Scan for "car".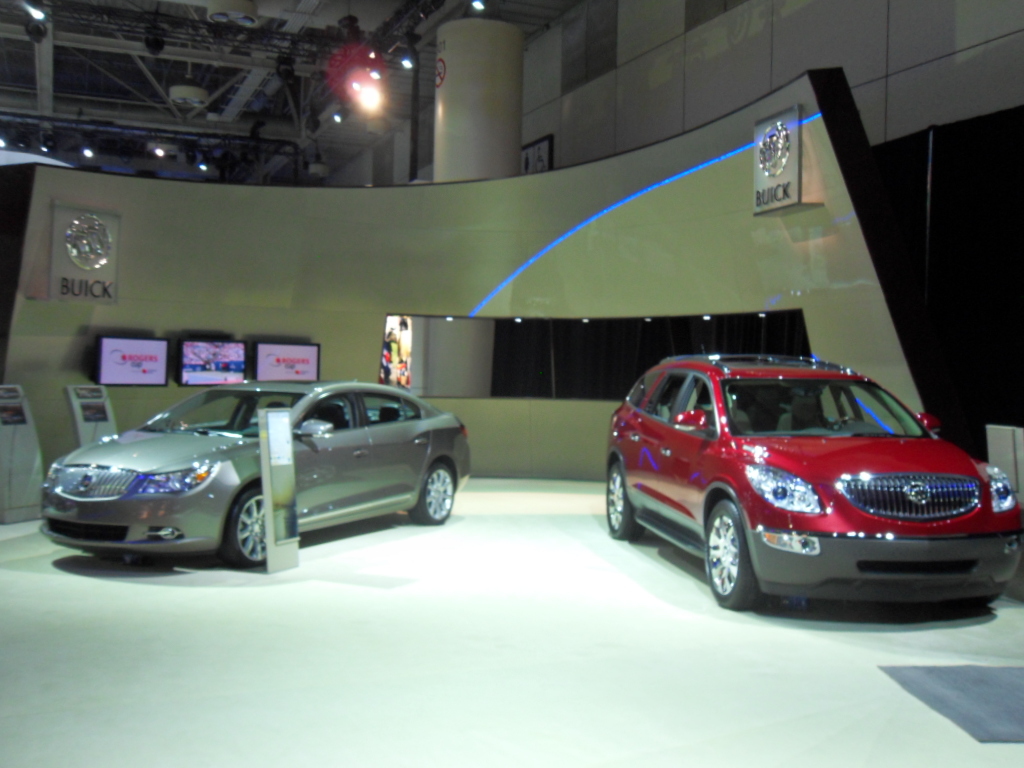
Scan result: Rect(35, 379, 471, 569).
